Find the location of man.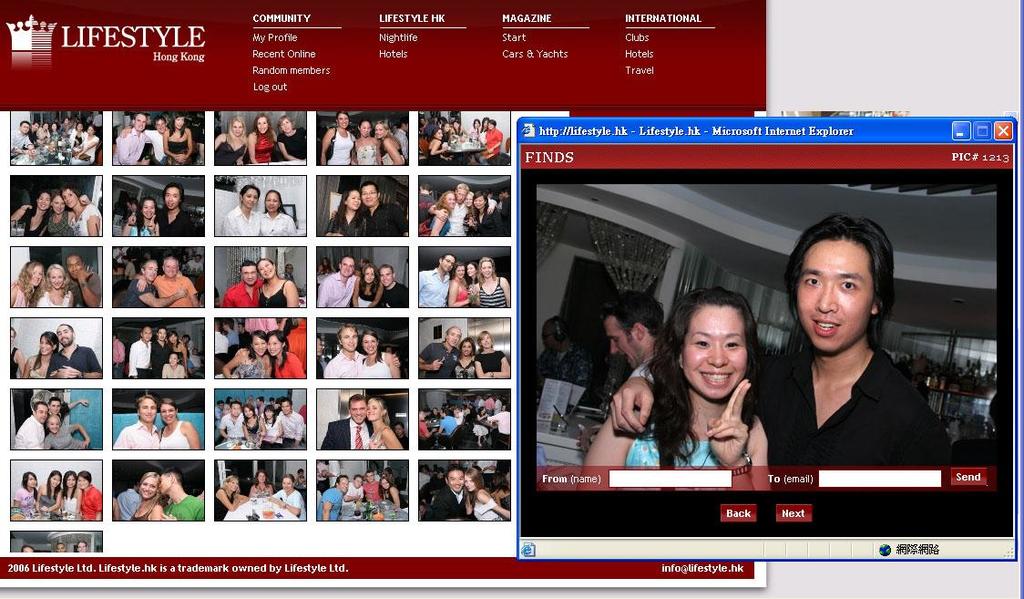
Location: l=13, t=405, r=47, b=448.
